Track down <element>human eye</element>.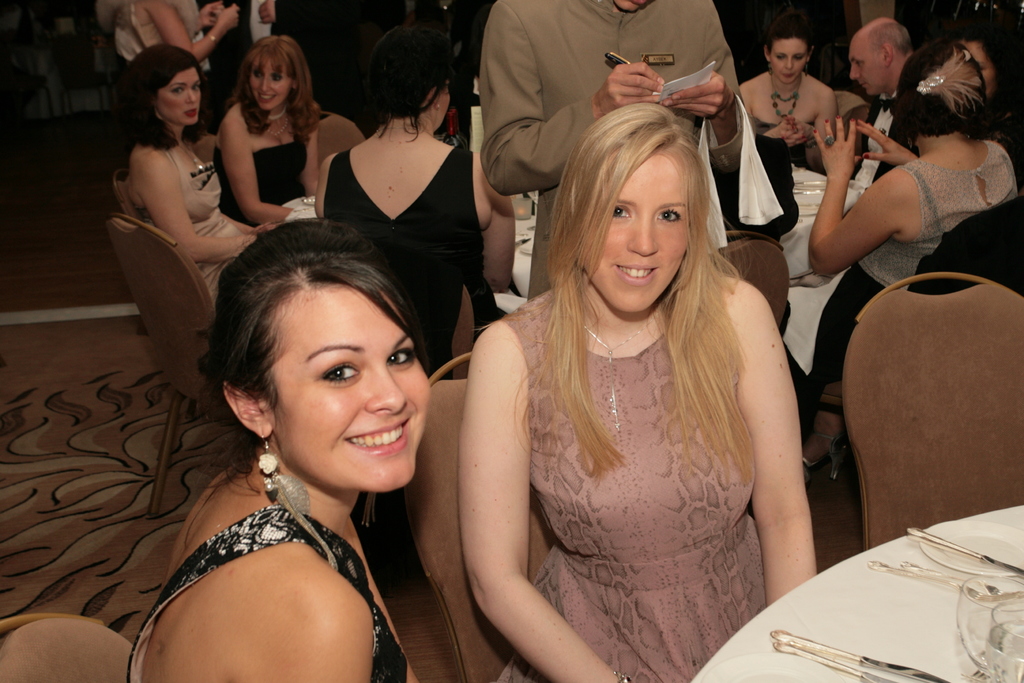
Tracked to Rect(269, 73, 284, 84).
